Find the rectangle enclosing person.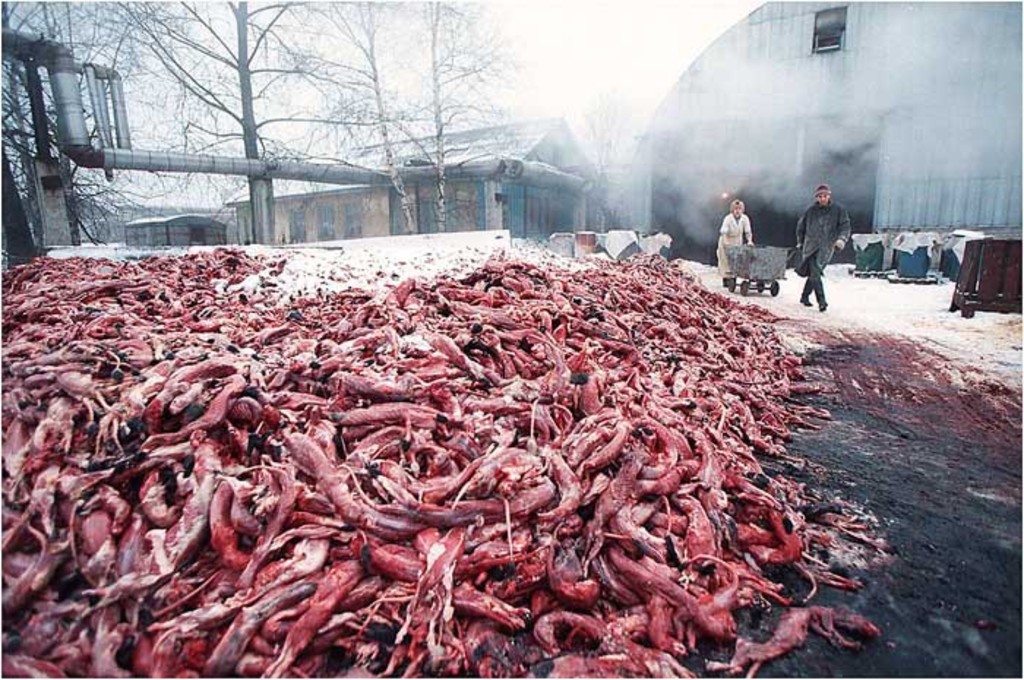
x1=718 y1=197 x2=755 y2=285.
